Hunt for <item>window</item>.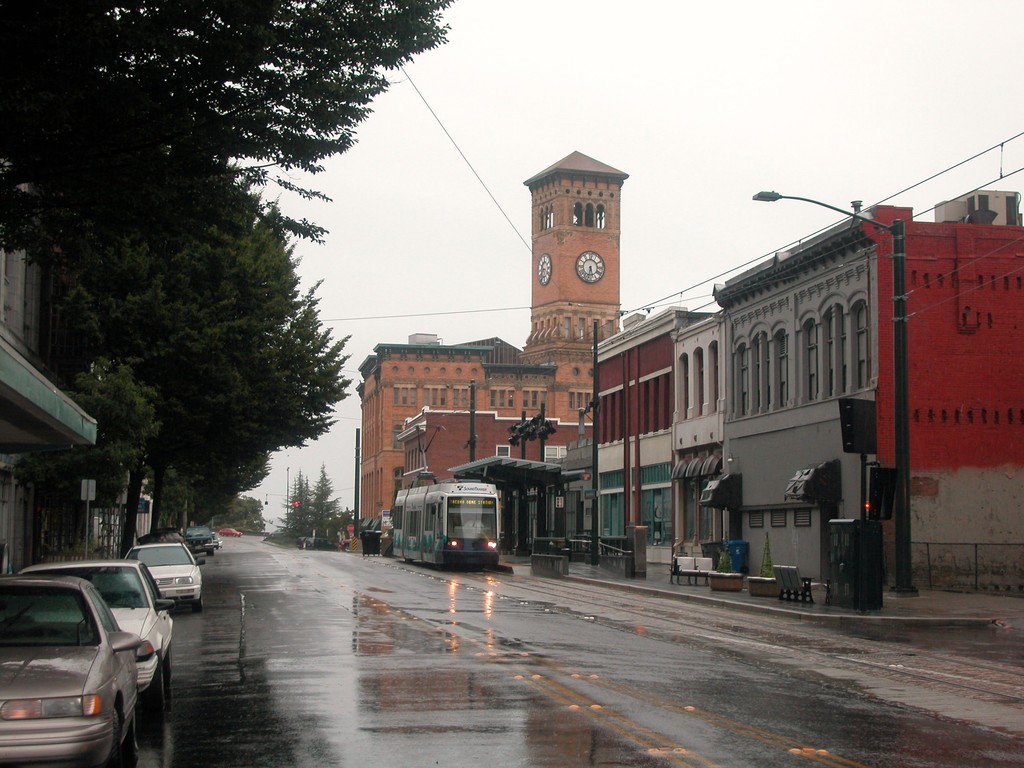
Hunted down at box(538, 204, 557, 232).
